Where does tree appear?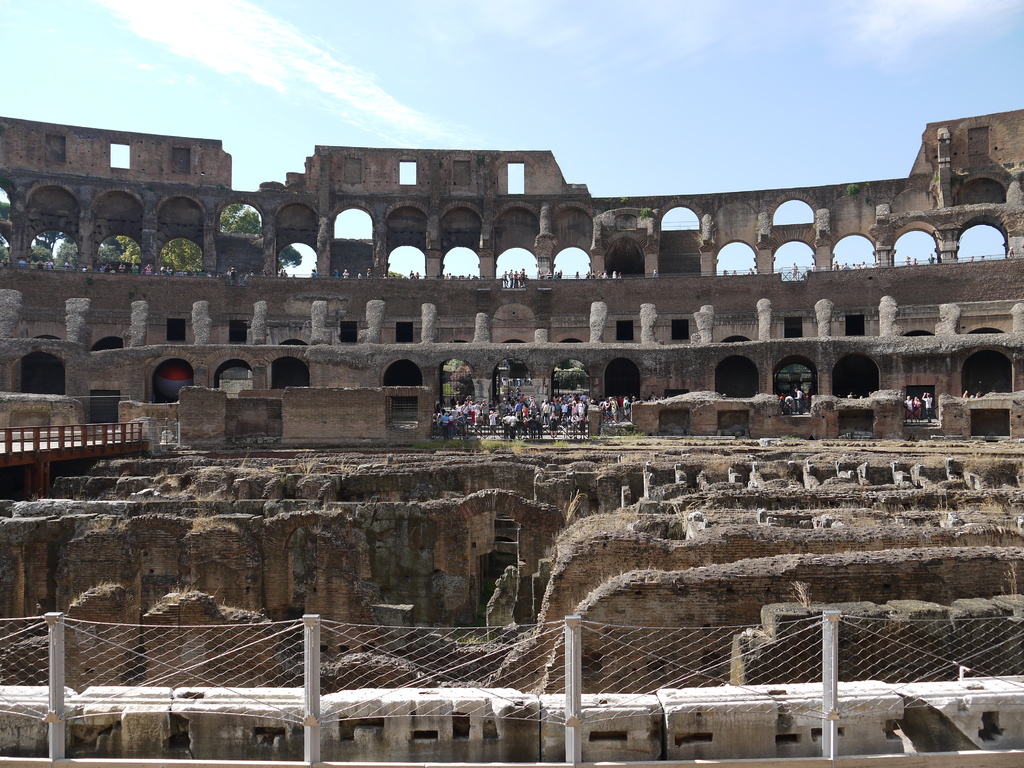
Appears at left=26, top=233, right=77, bottom=266.
